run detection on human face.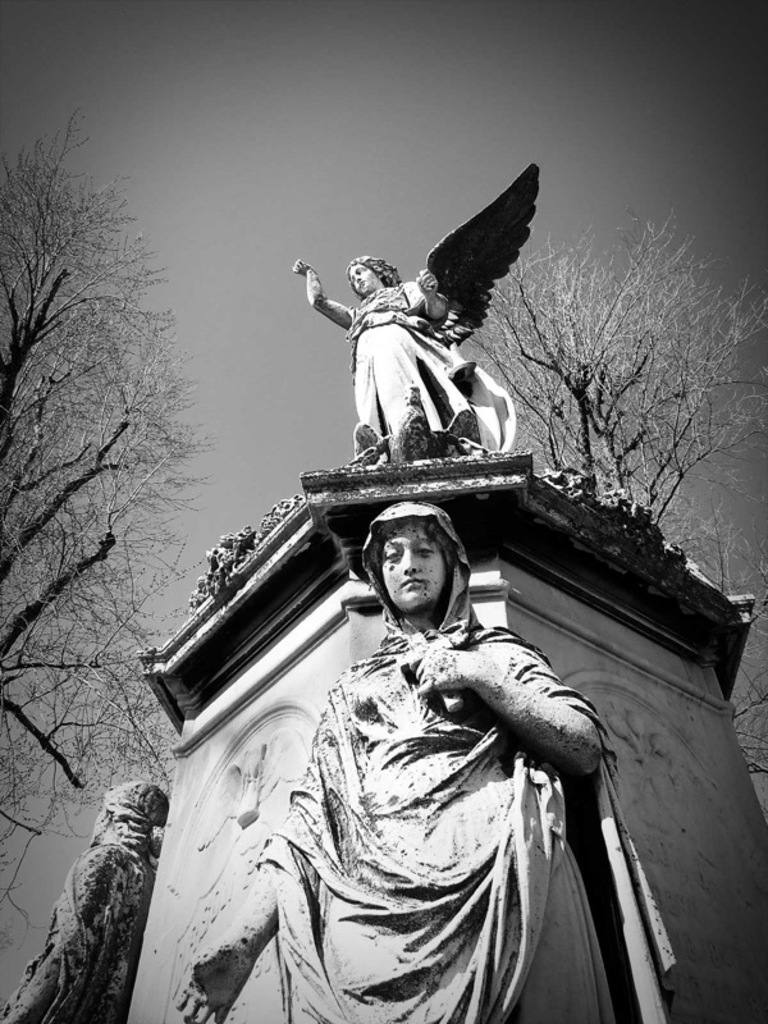
Result: locate(374, 521, 470, 618).
